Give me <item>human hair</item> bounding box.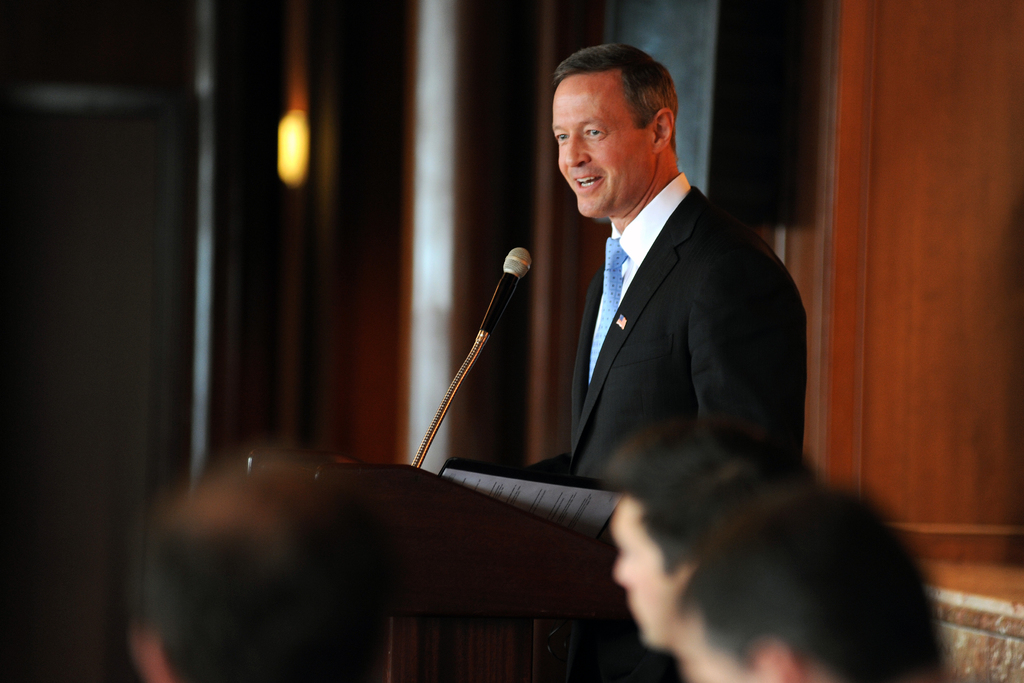
601:420:817:567.
